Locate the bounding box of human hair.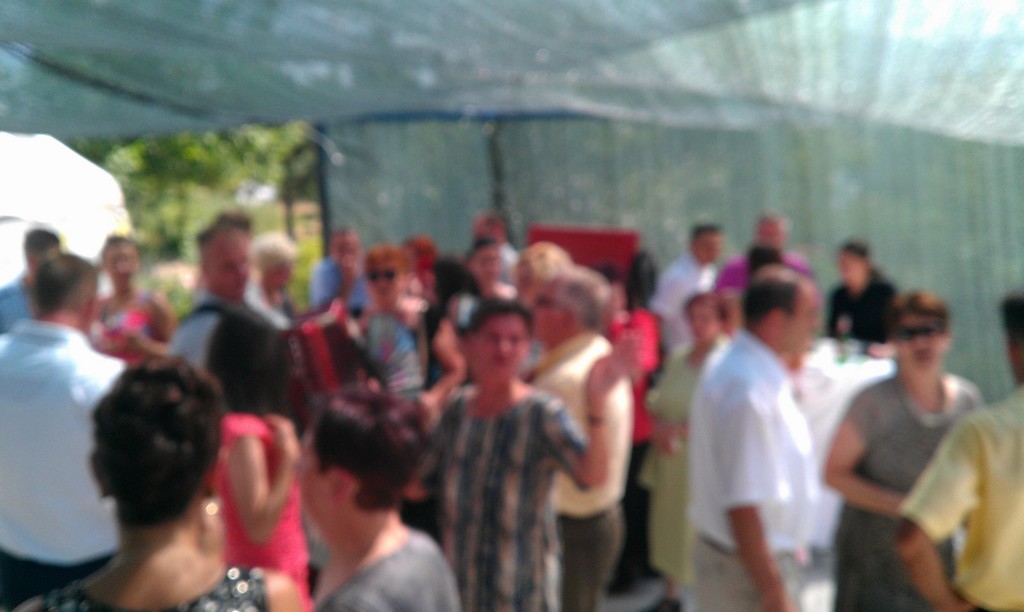
Bounding box: 34, 253, 99, 325.
